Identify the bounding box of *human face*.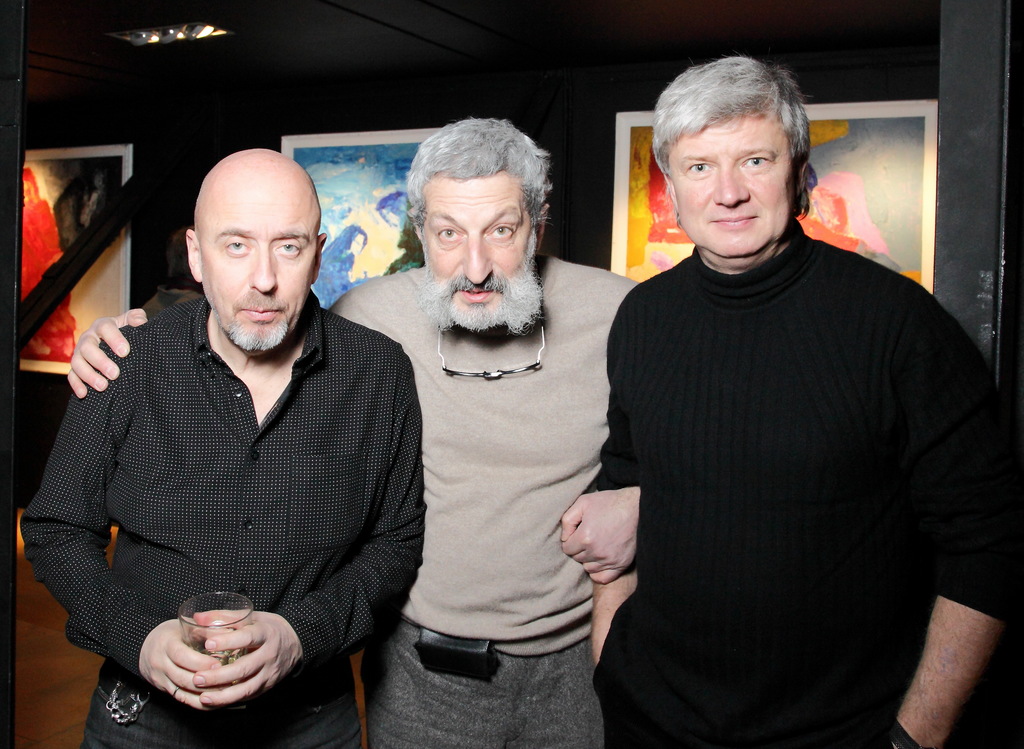
bbox=[668, 114, 796, 257].
